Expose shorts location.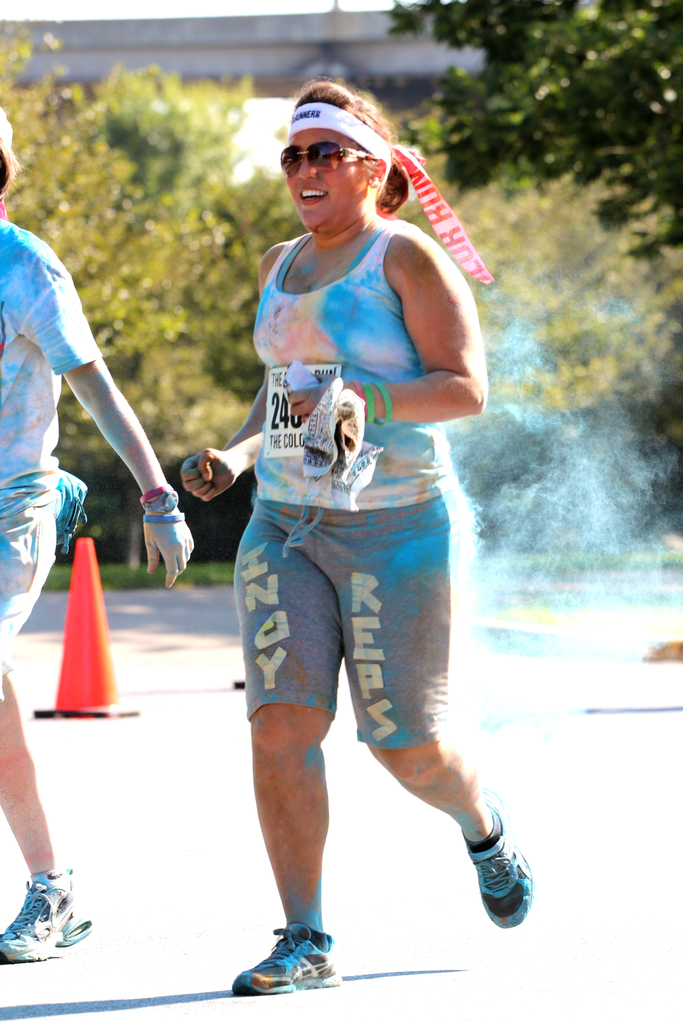
Exposed at x1=0, y1=504, x2=59, y2=700.
